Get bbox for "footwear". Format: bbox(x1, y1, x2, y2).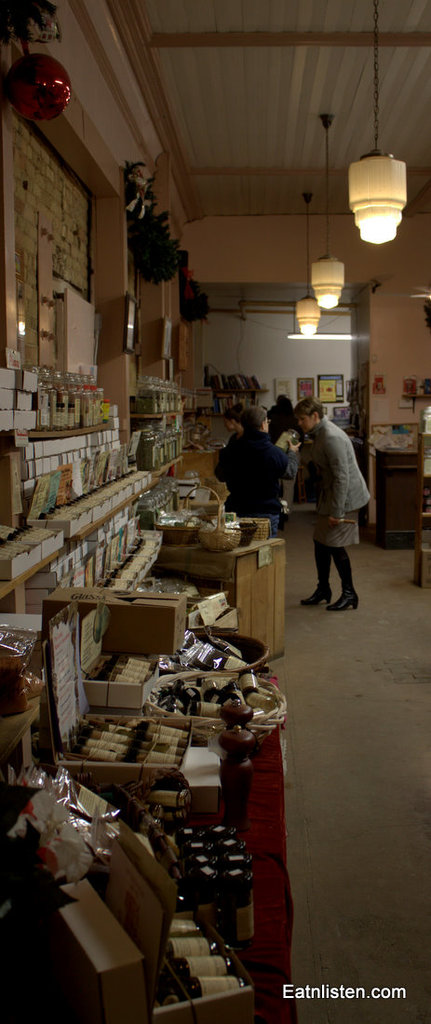
bbox(302, 573, 335, 608).
